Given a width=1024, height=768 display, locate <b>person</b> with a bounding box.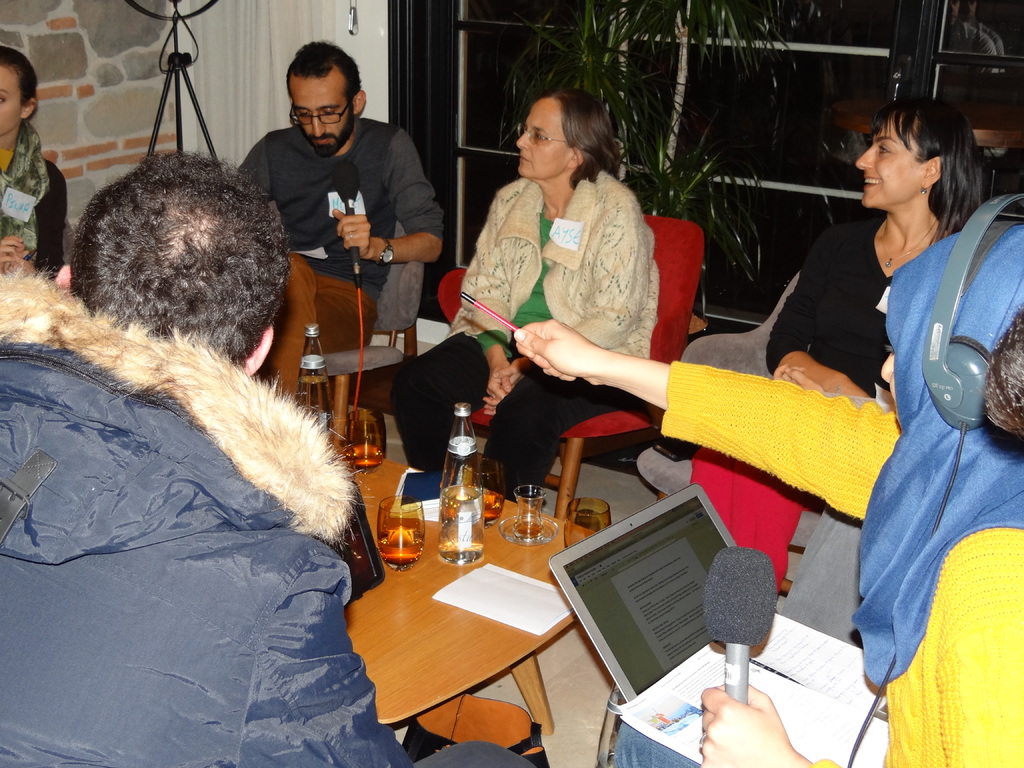
Located: x1=227, y1=35, x2=456, y2=339.
